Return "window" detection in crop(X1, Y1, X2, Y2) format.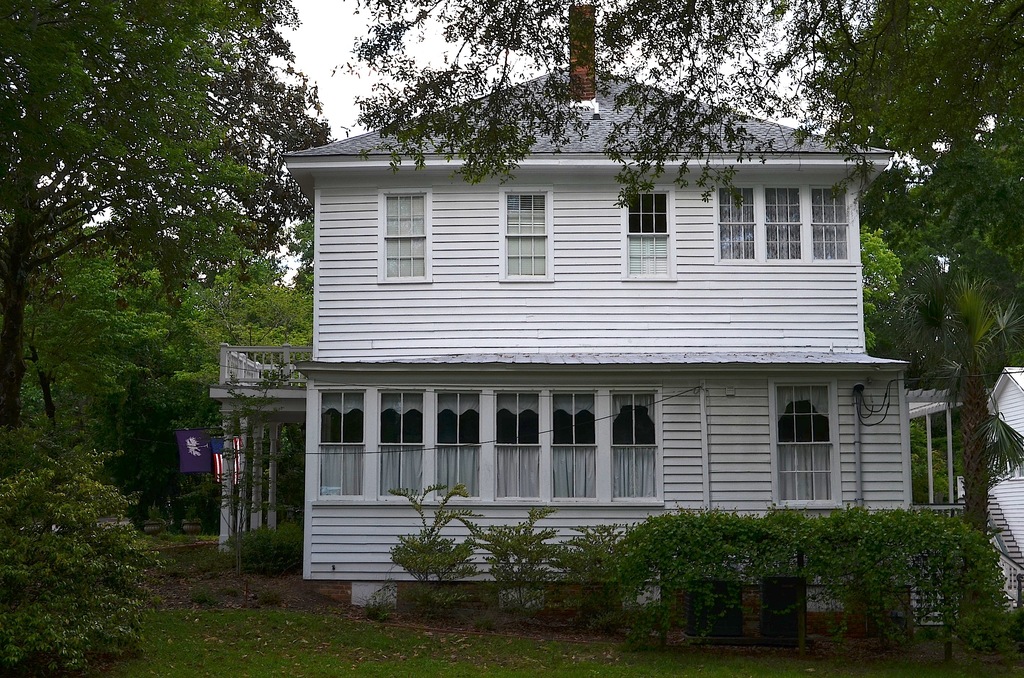
crop(383, 188, 429, 279).
